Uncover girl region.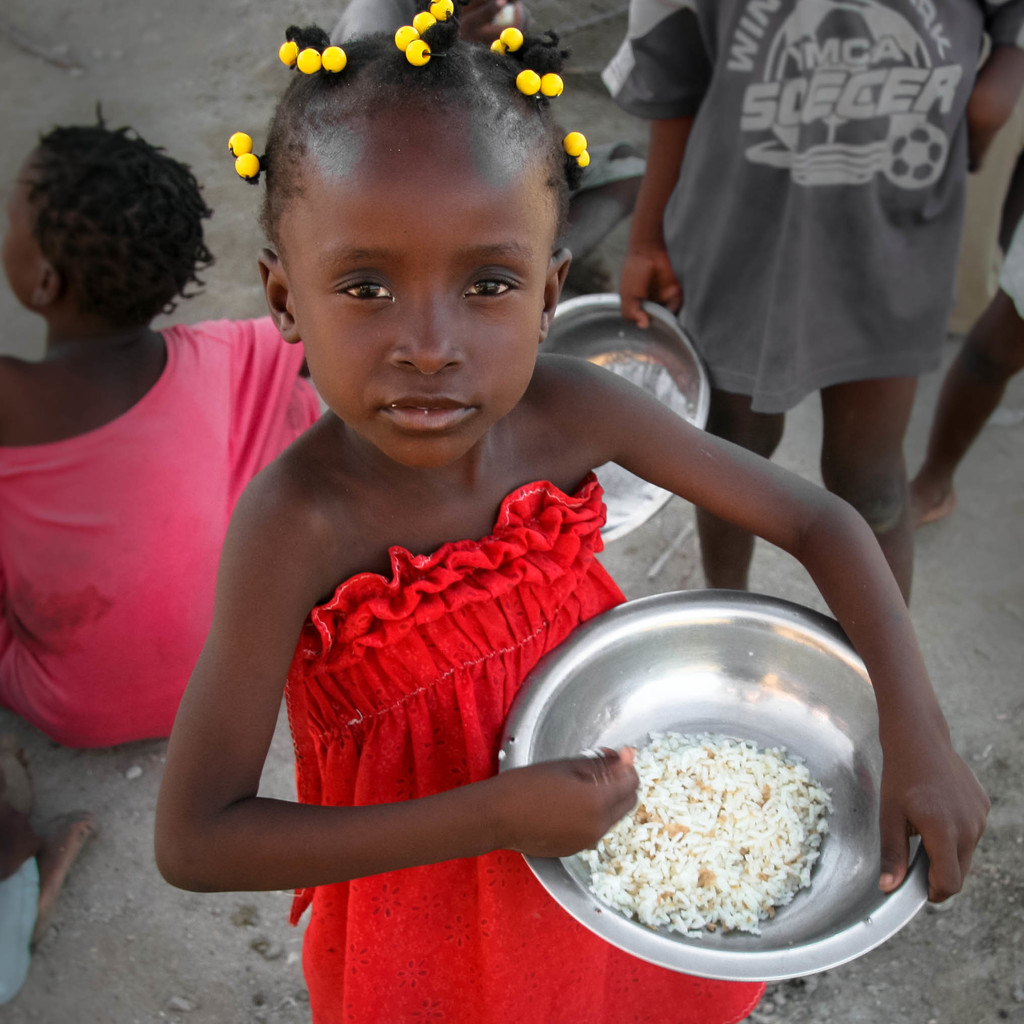
Uncovered: (0,117,328,747).
